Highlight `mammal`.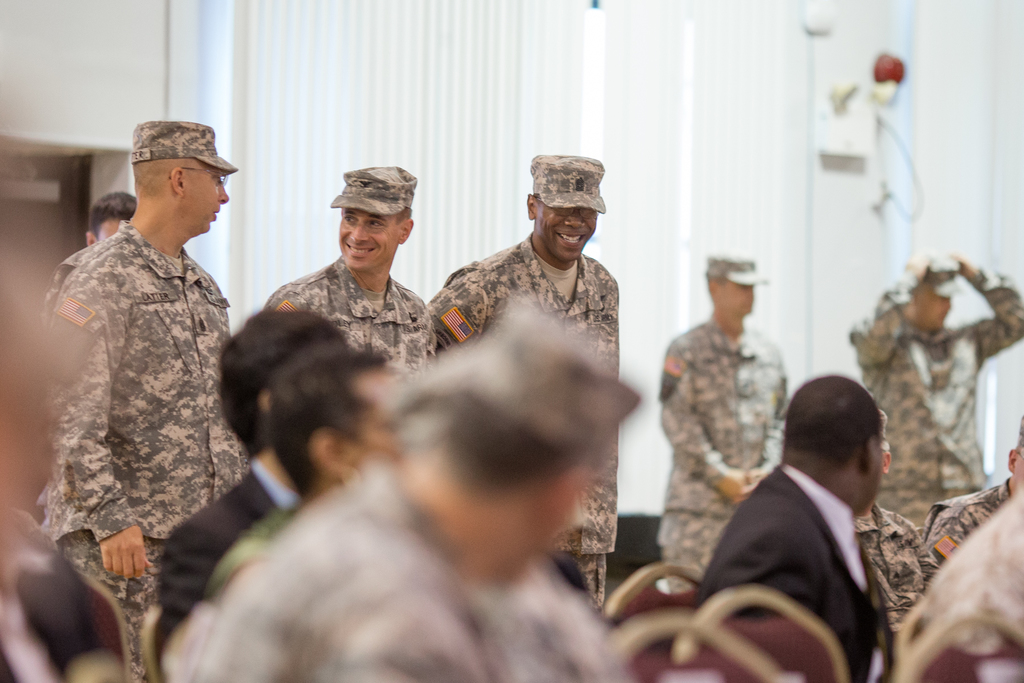
Highlighted region: {"left": 262, "top": 168, "right": 435, "bottom": 381}.
